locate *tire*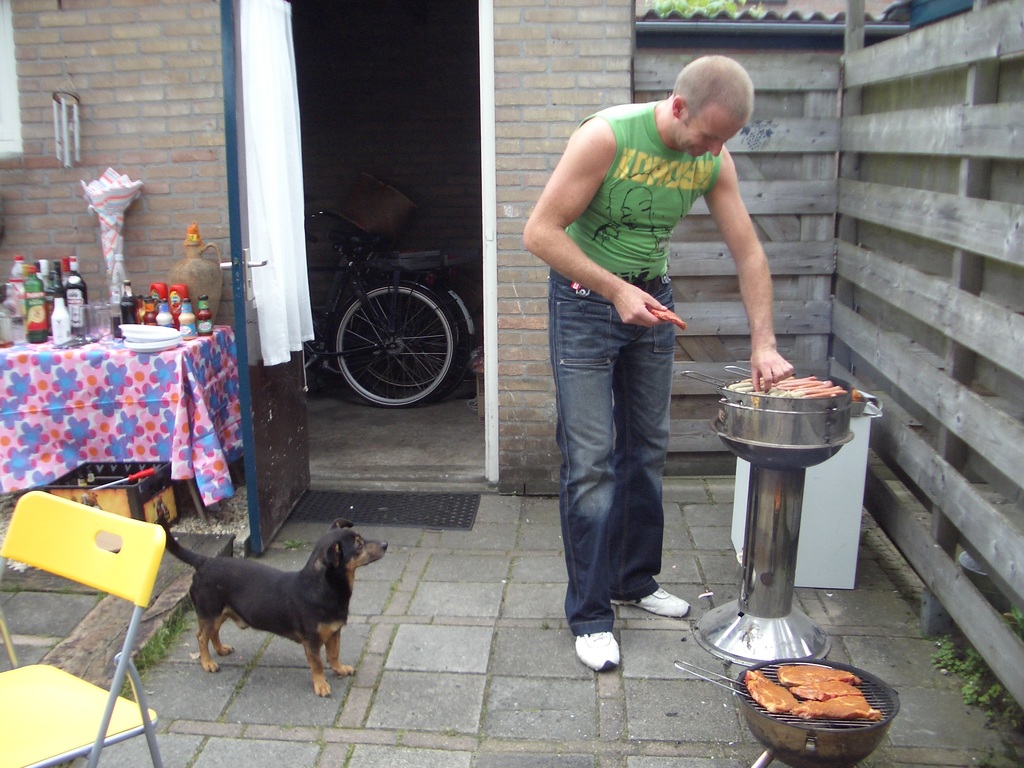
304:342:317:371
